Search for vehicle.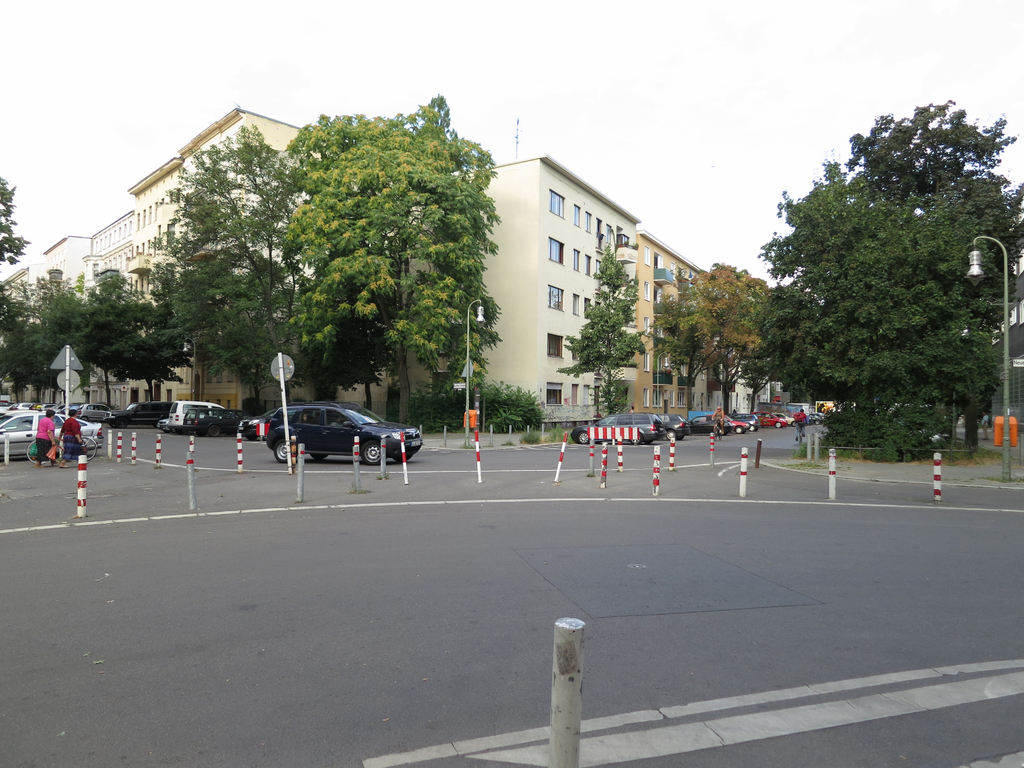
Found at x1=790 y1=398 x2=813 y2=423.
